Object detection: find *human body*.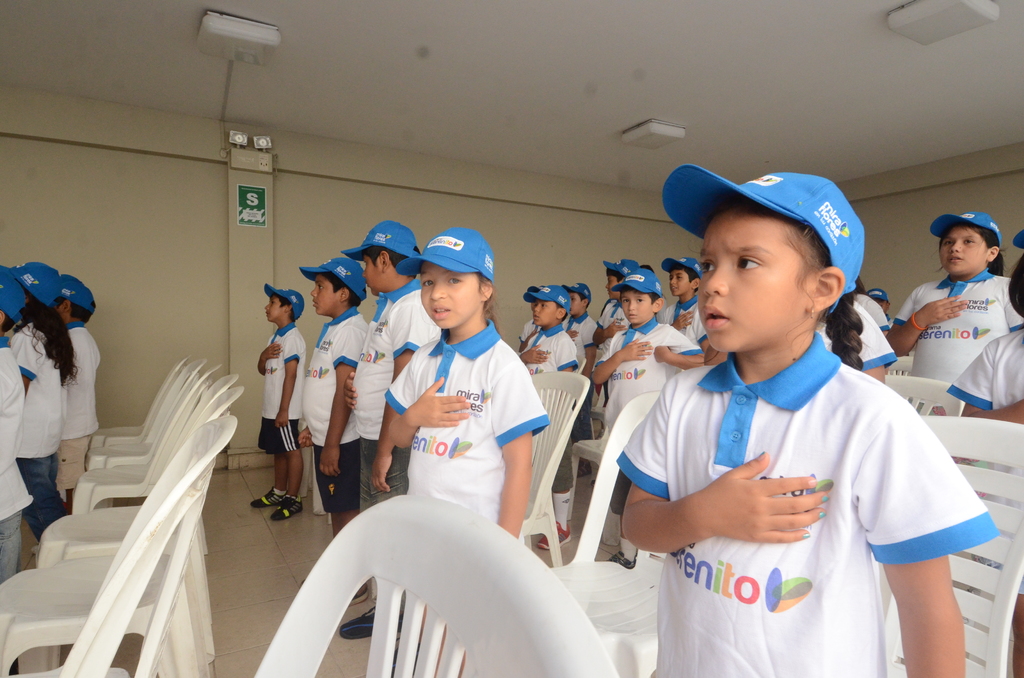
811, 296, 897, 378.
